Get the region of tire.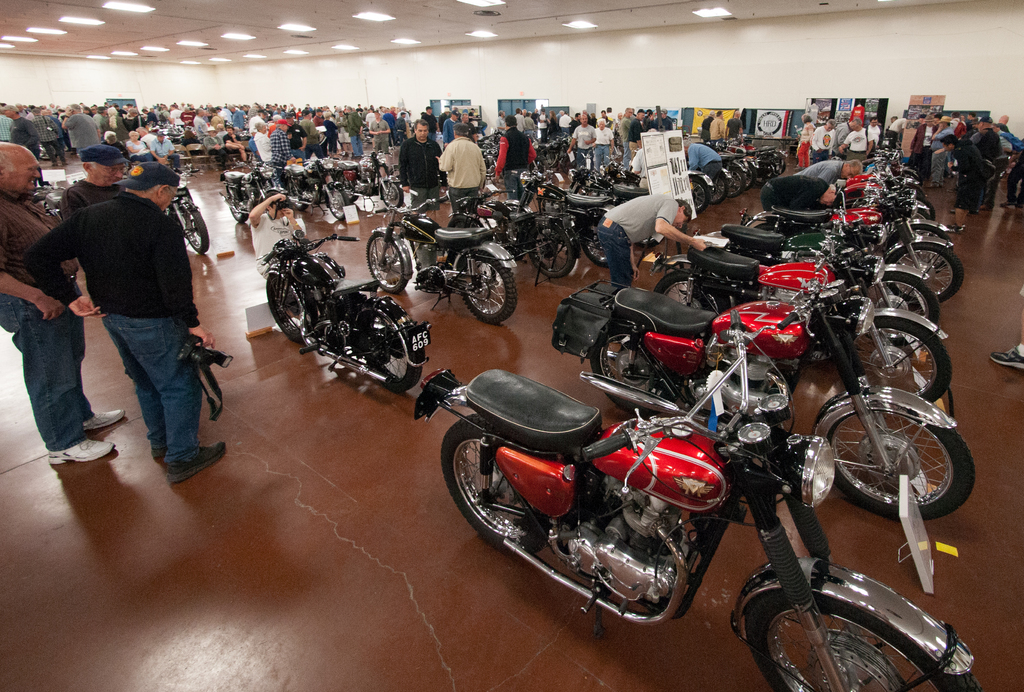
crop(349, 307, 420, 392).
